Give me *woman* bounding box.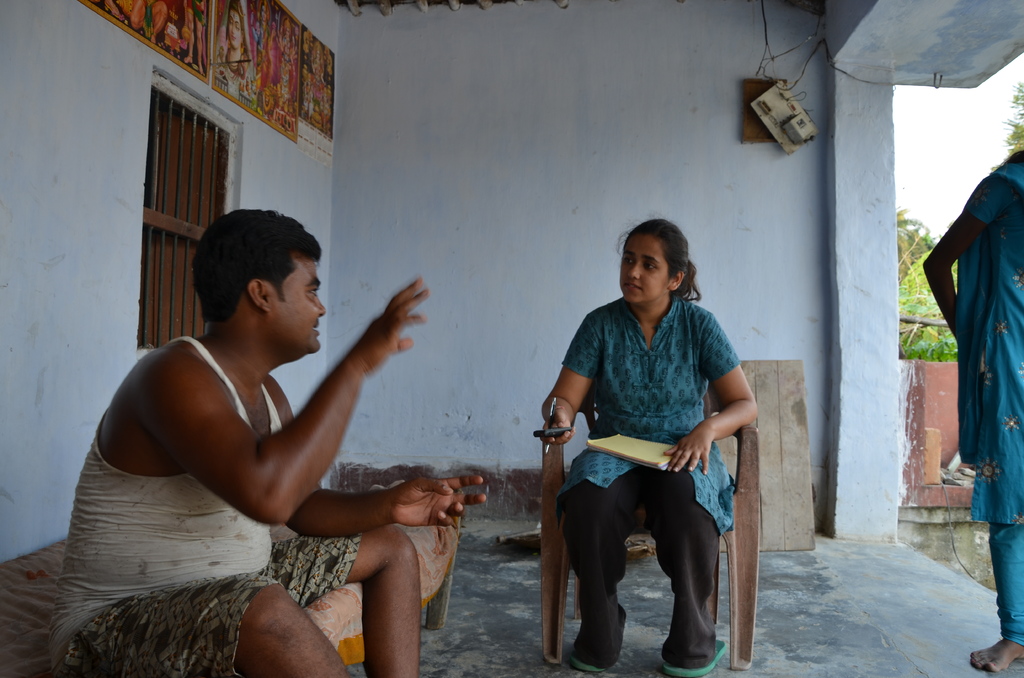
(x1=539, y1=234, x2=744, y2=677).
